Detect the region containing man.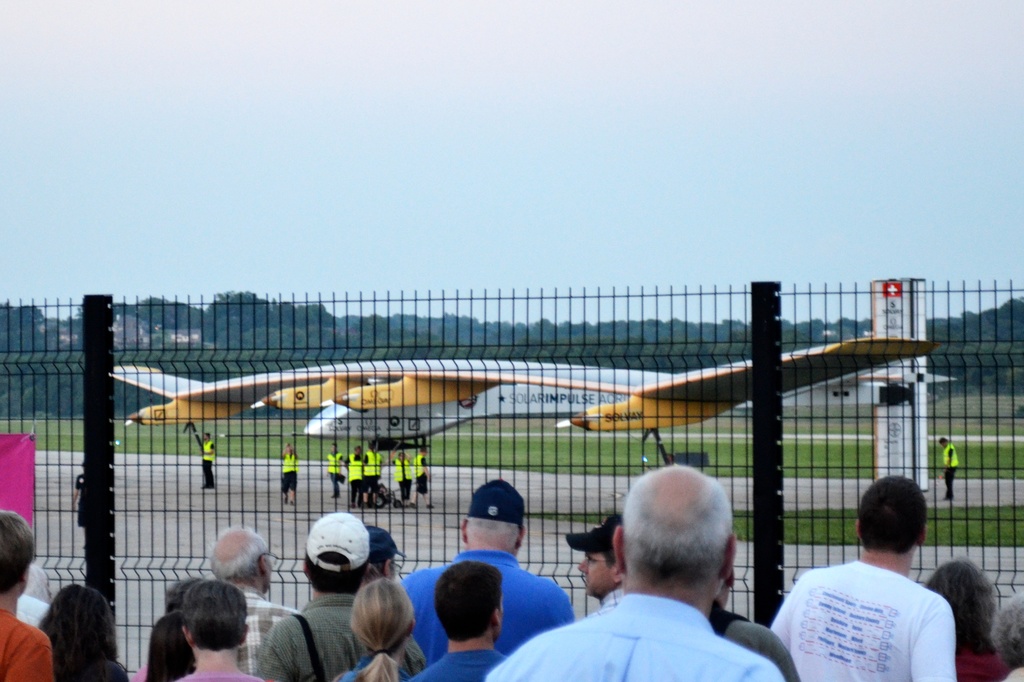
257/513/426/681.
